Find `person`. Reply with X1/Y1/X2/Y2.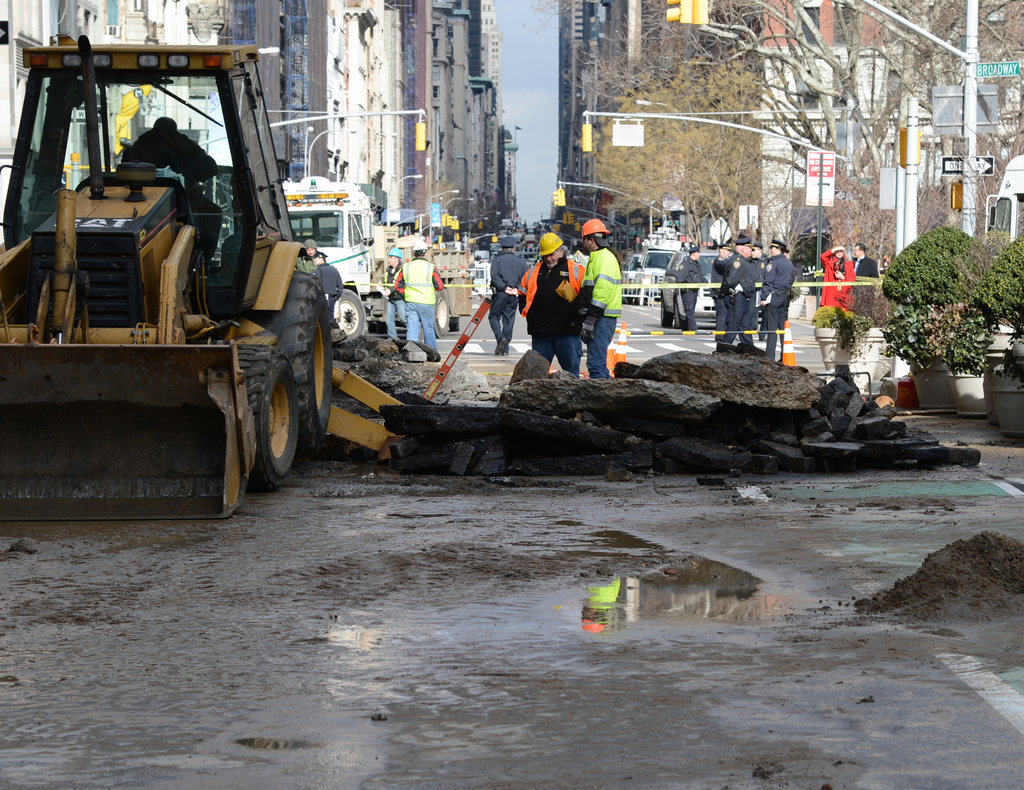
486/237/536/358.
